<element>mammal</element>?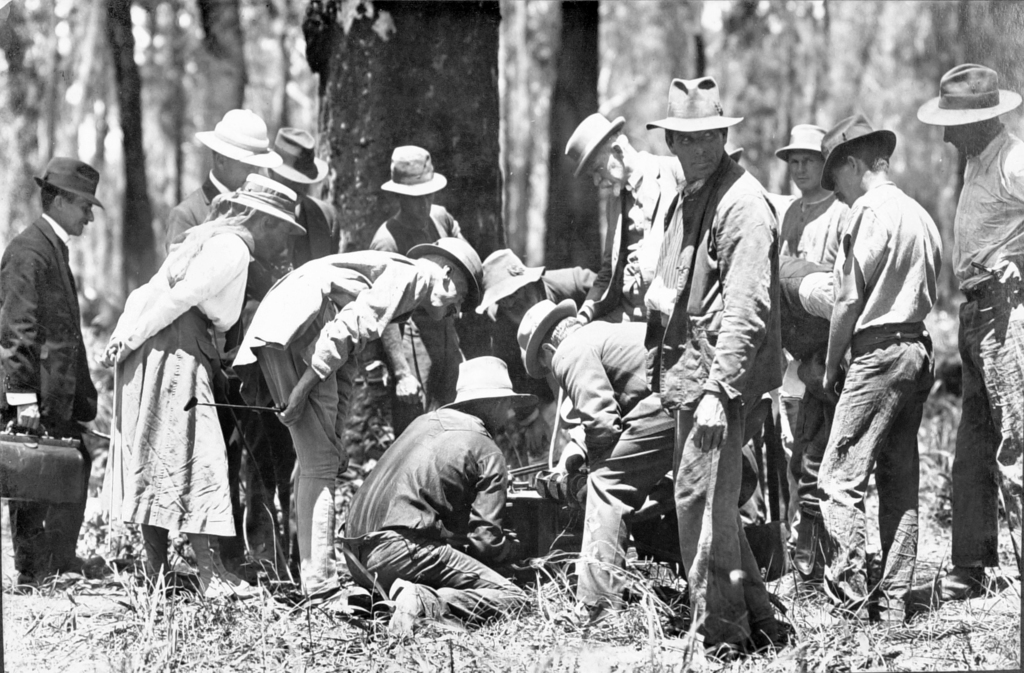
x1=1 y1=158 x2=99 y2=592
